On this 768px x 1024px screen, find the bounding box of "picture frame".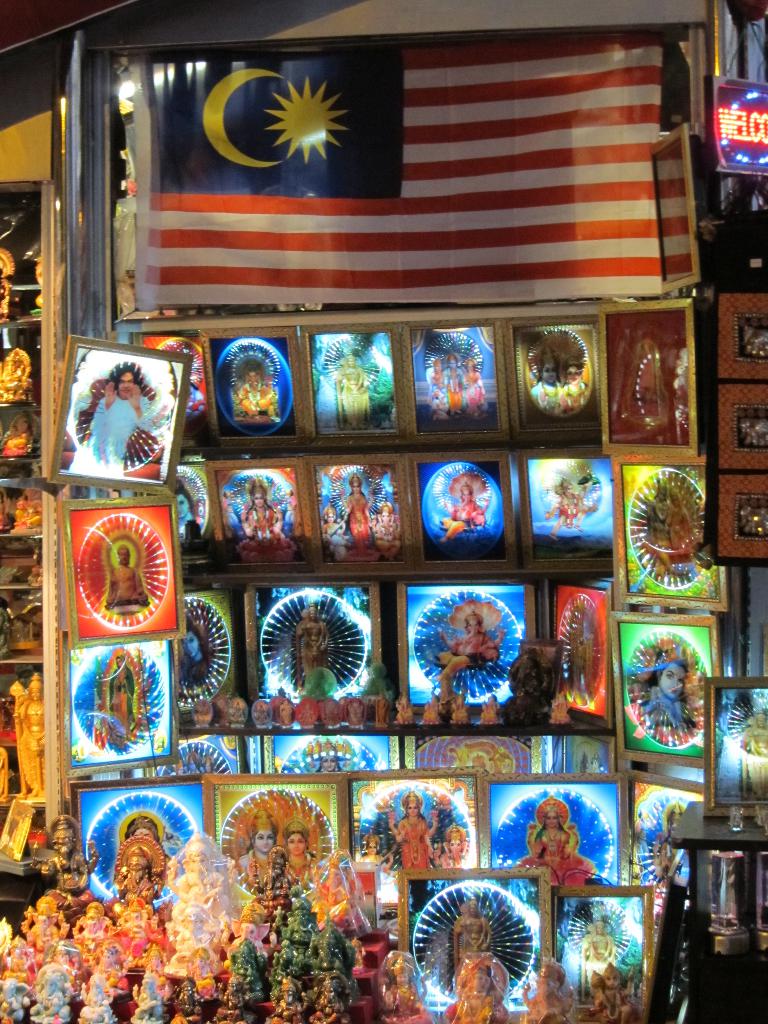
Bounding box: (x1=307, y1=452, x2=412, y2=561).
